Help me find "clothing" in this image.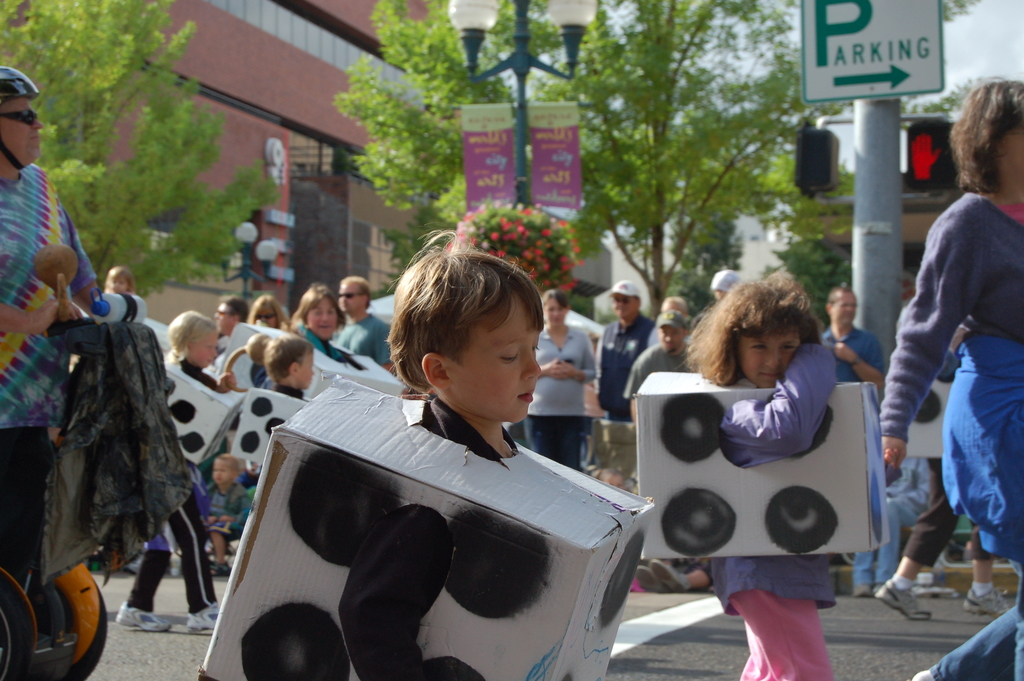
Found it: Rect(532, 325, 600, 470).
